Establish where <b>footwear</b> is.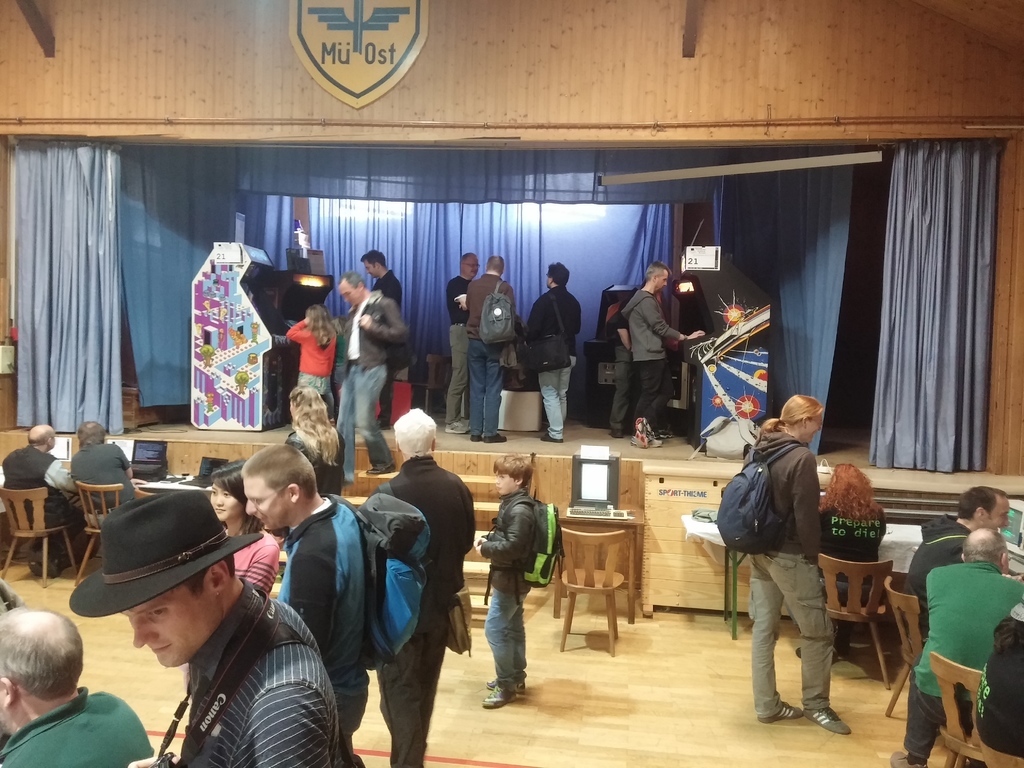
Established at 485 679 518 705.
